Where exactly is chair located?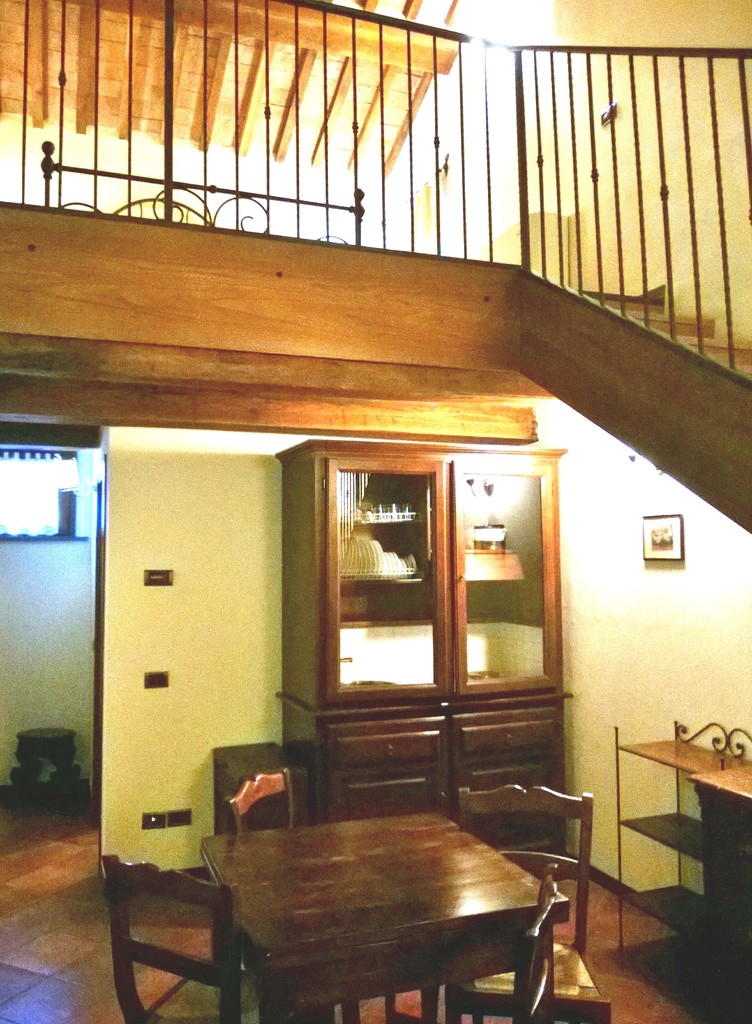
Its bounding box is pyautogui.locateOnScreen(456, 790, 618, 1023).
